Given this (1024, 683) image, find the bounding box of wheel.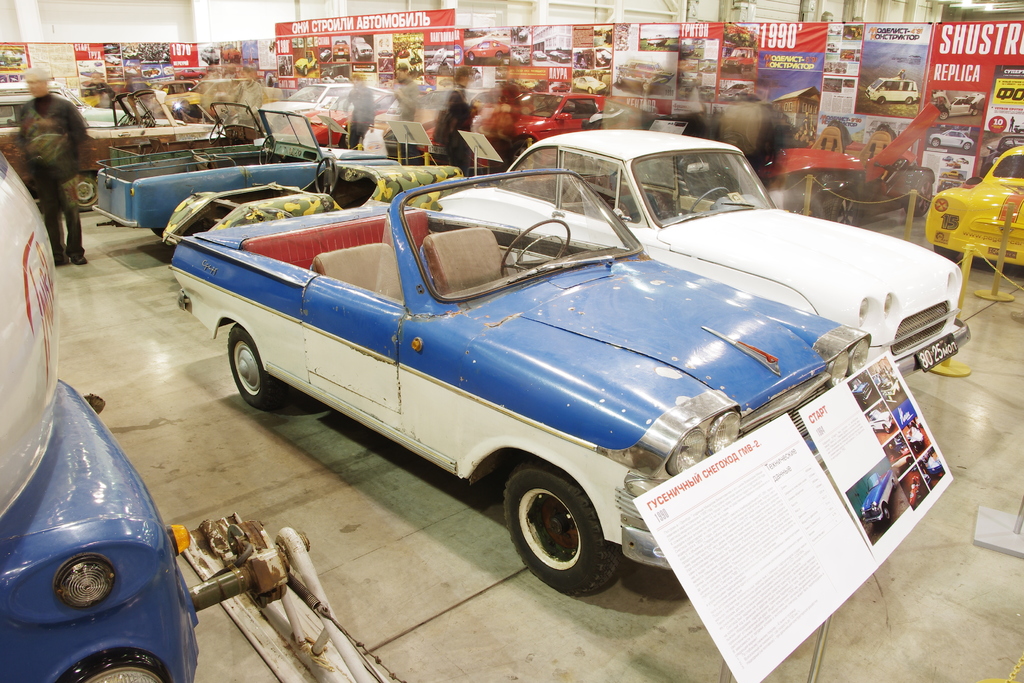
820:189:858:225.
